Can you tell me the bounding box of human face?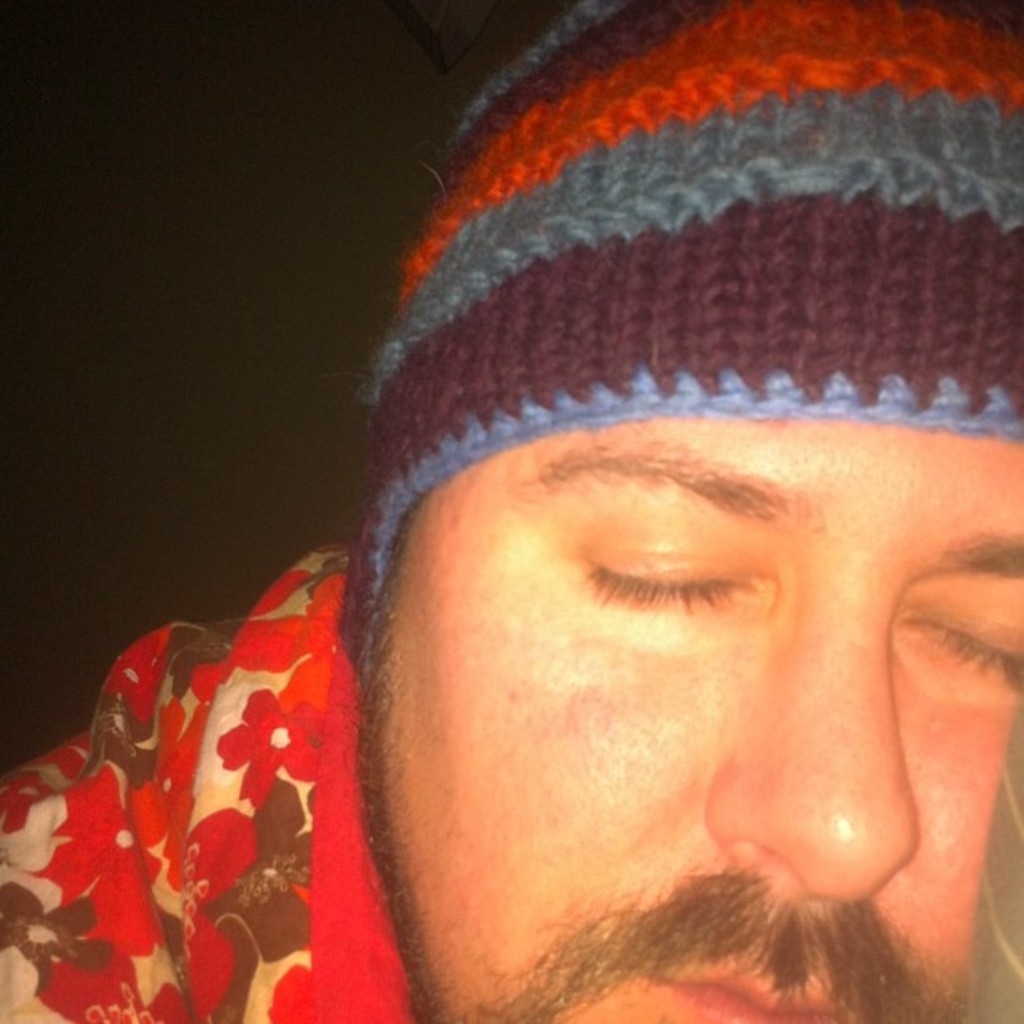
crop(381, 415, 1022, 1022).
